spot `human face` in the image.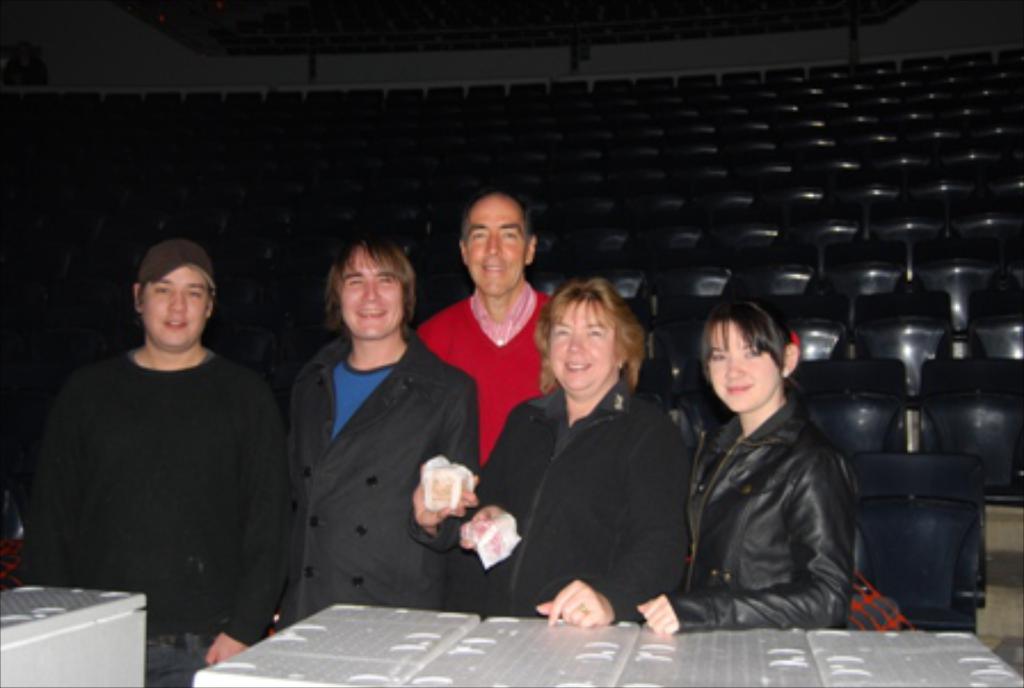
`human face` found at select_region(139, 265, 210, 345).
